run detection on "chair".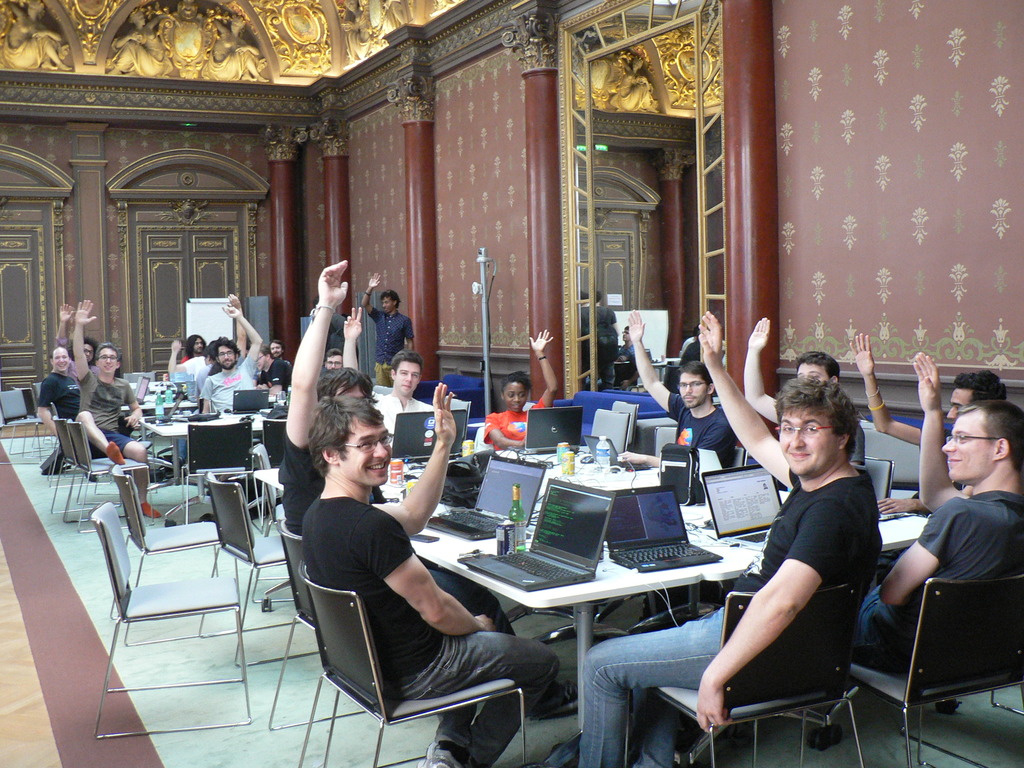
Result: <box>0,387,29,449</box>.
